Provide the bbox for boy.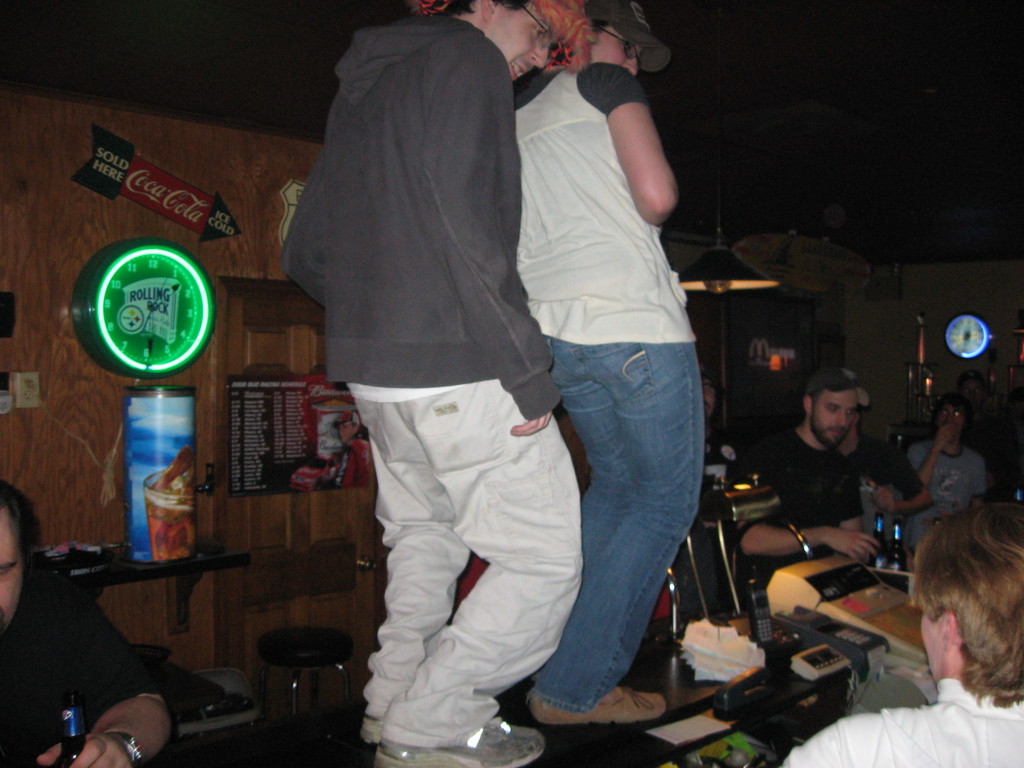
894/389/986/565.
